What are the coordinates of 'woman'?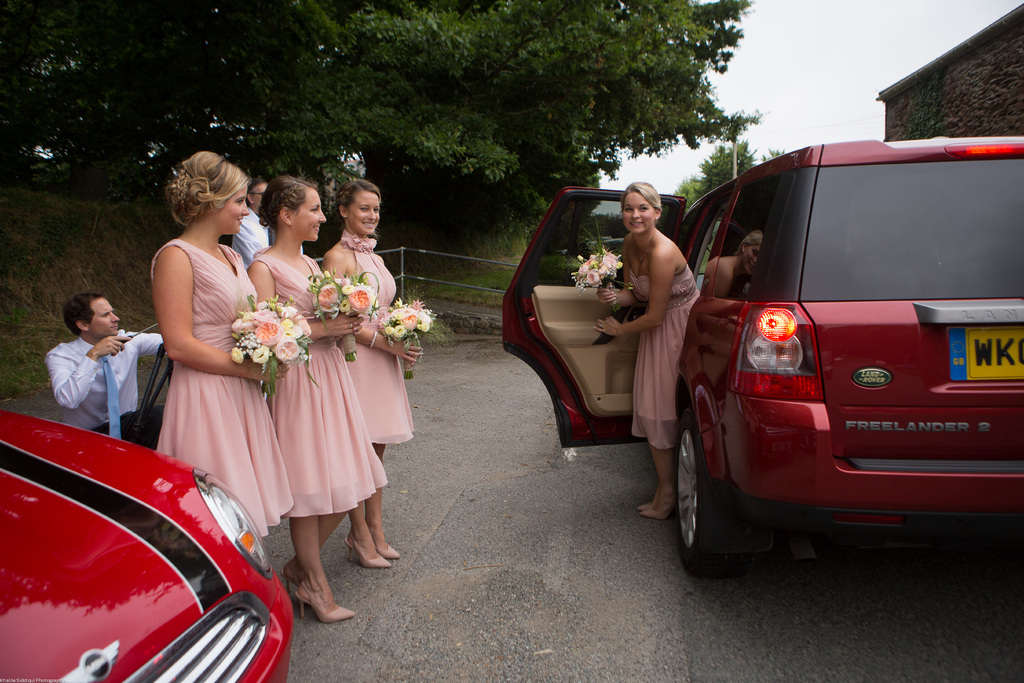
detection(318, 179, 419, 571).
